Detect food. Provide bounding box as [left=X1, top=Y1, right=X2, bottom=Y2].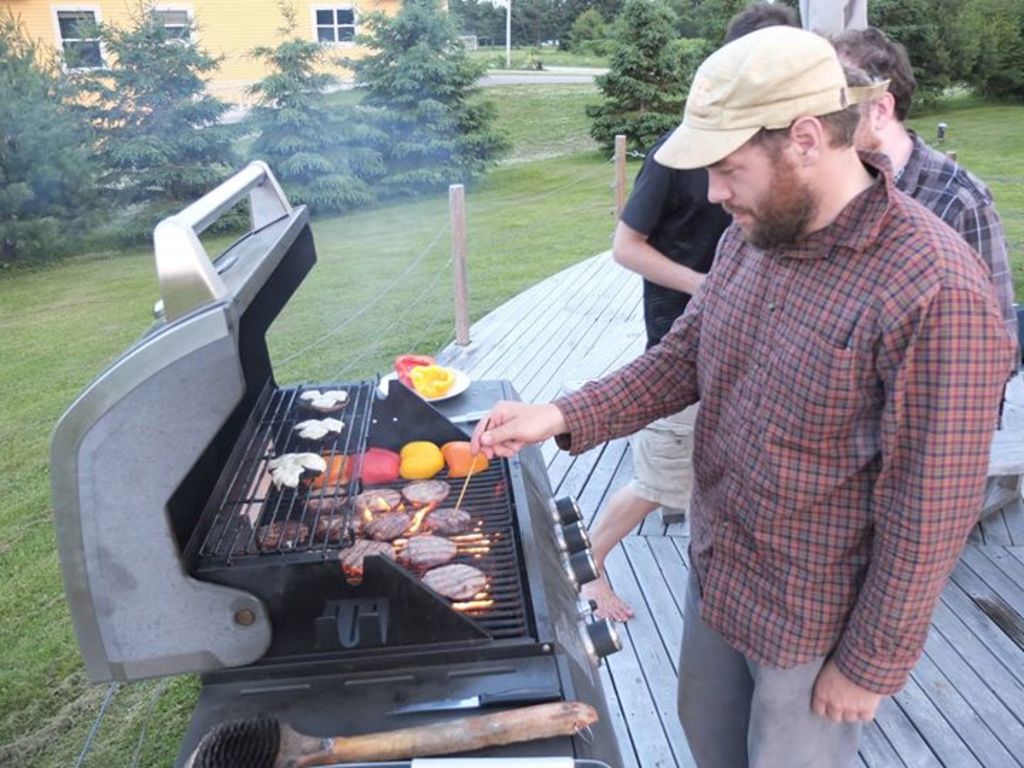
[left=424, top=508, right=475, bottom=539].
